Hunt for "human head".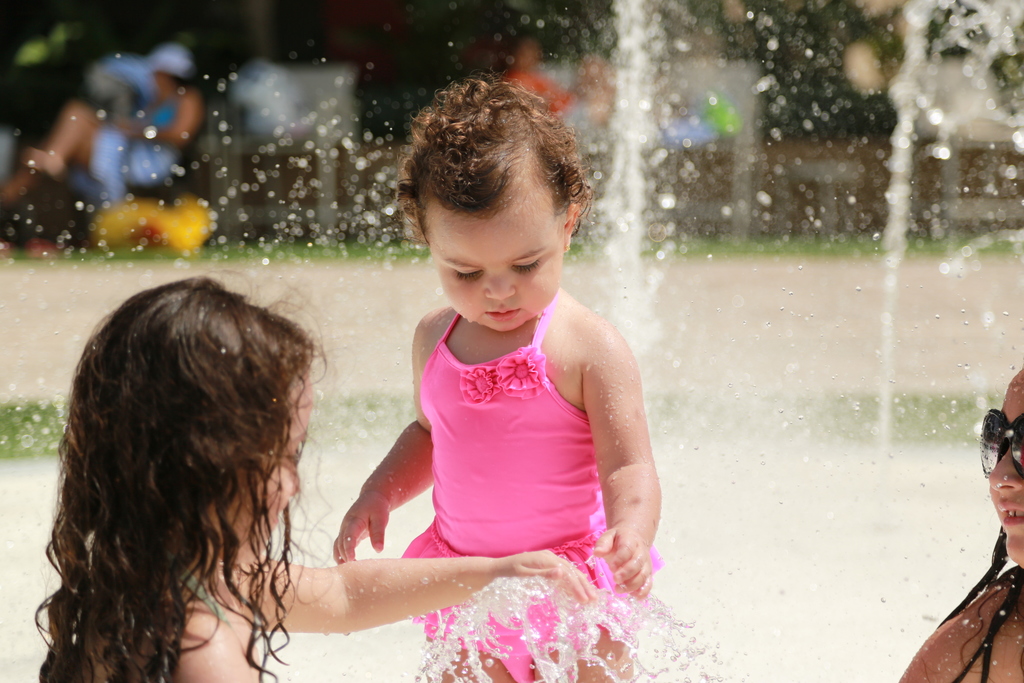
Hunted down at Rect(59, 268, 332, 570).
